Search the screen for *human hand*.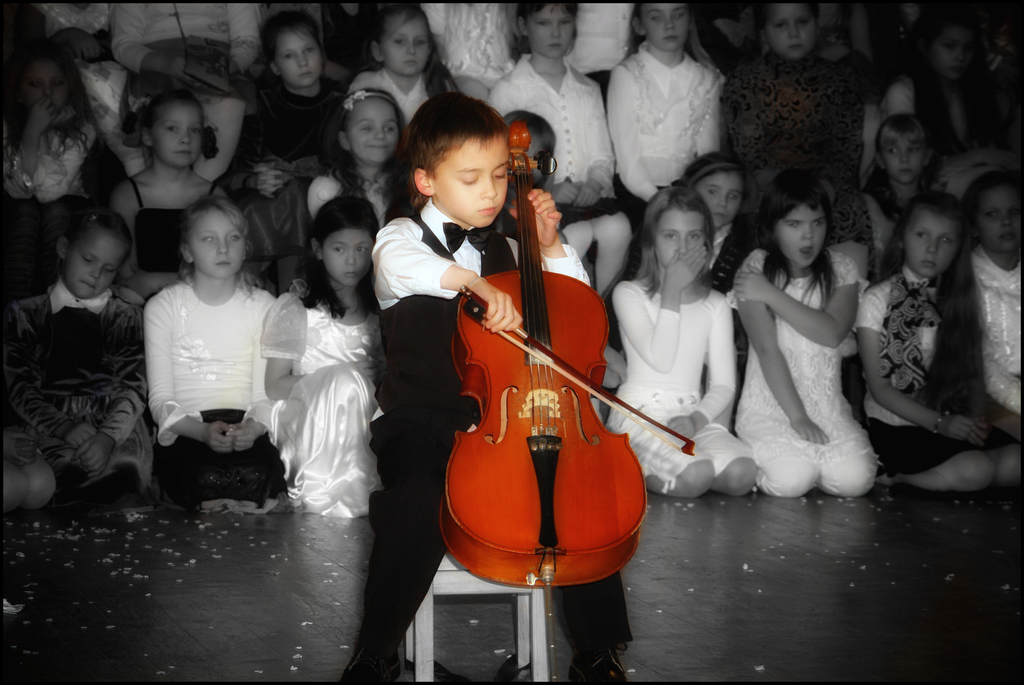
Found at bbox=[509, 183, 555, 249].
